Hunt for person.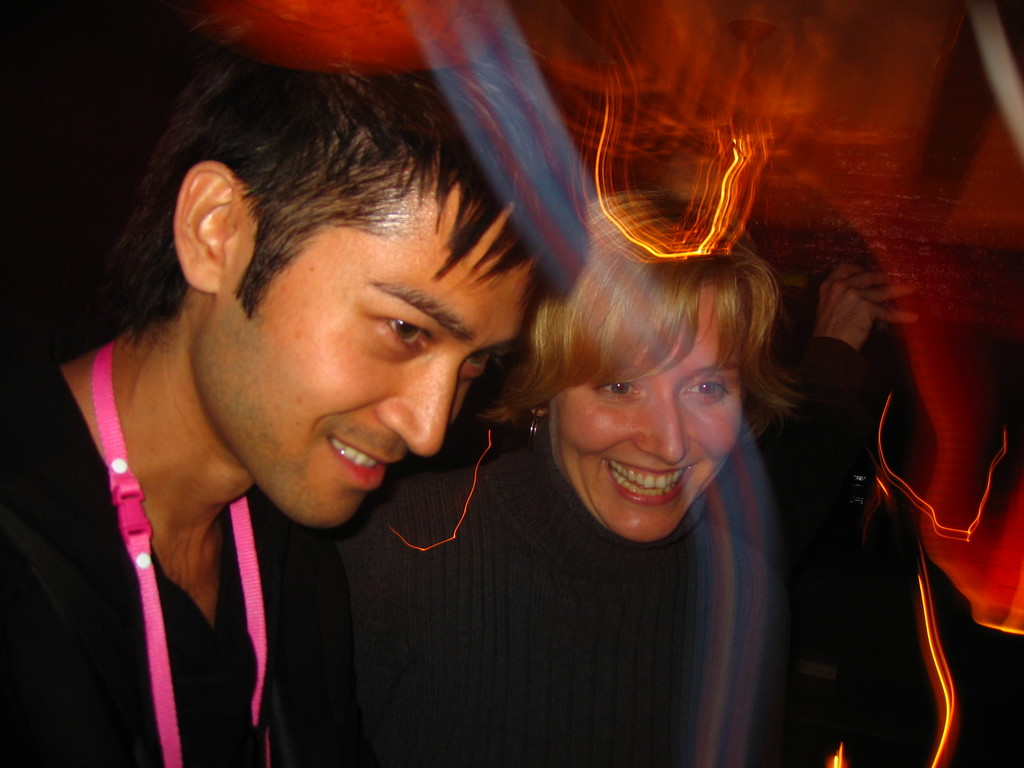
Hunted down at [0, 61, 589, 767].
